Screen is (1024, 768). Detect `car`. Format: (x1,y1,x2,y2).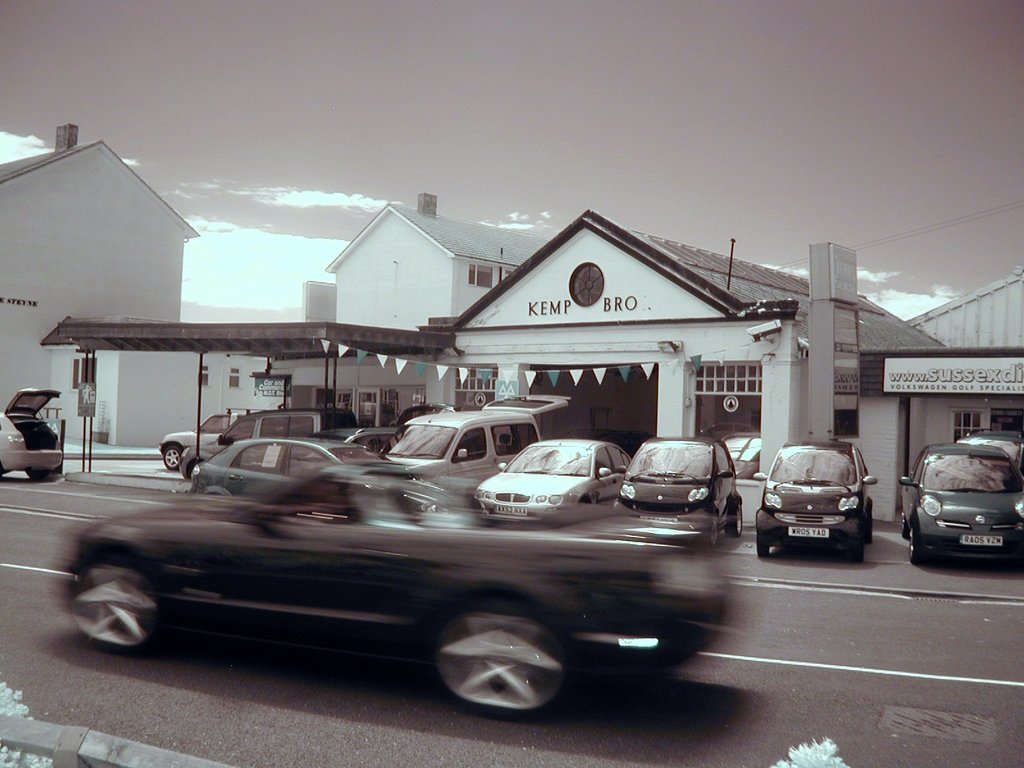
(388,397,575,488).
